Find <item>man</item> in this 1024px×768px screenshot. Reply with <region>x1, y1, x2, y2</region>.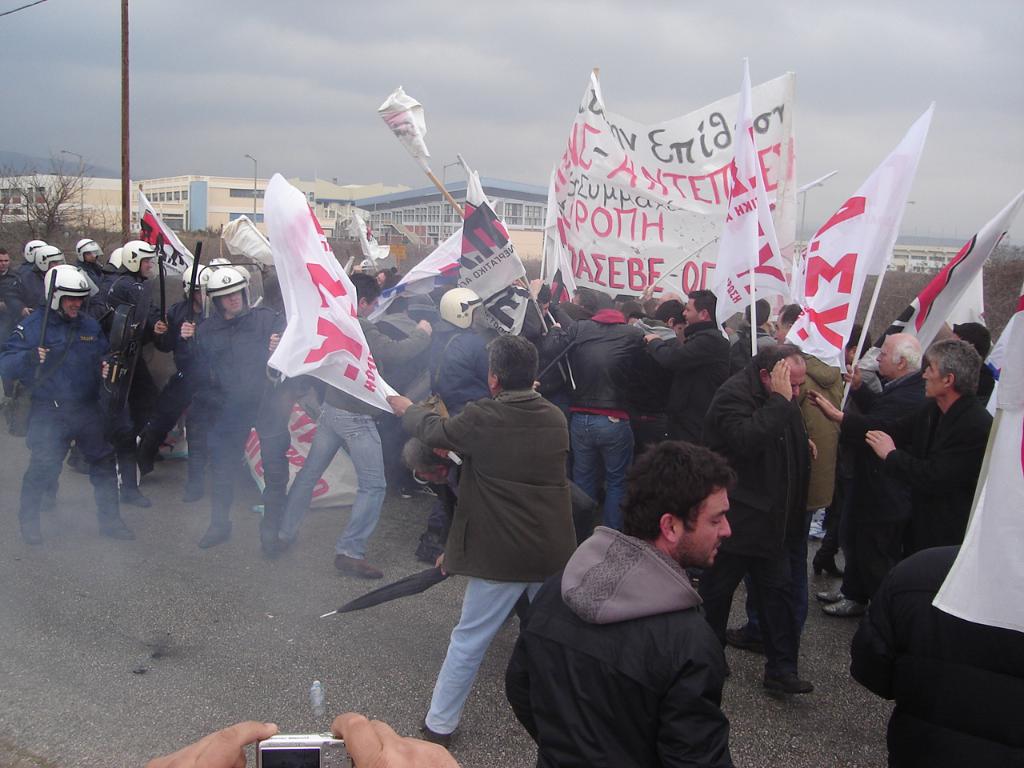
<region>693, 342, 815, 702</region>.
